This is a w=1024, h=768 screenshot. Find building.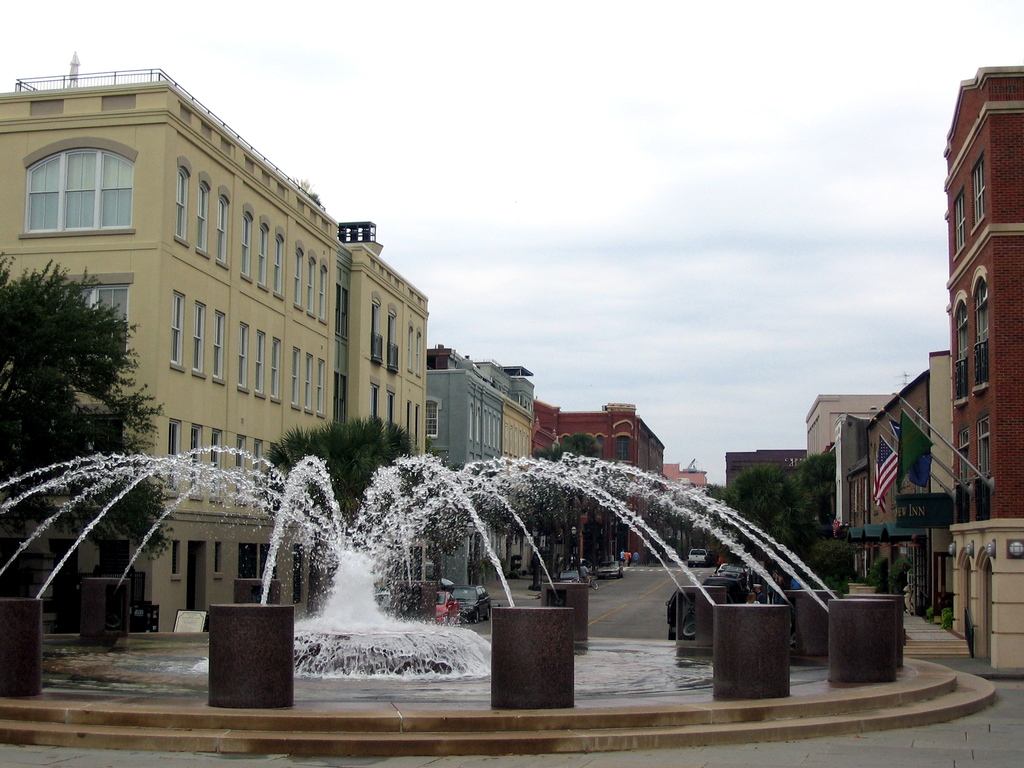
Bounding box: 864:381:927:600.
